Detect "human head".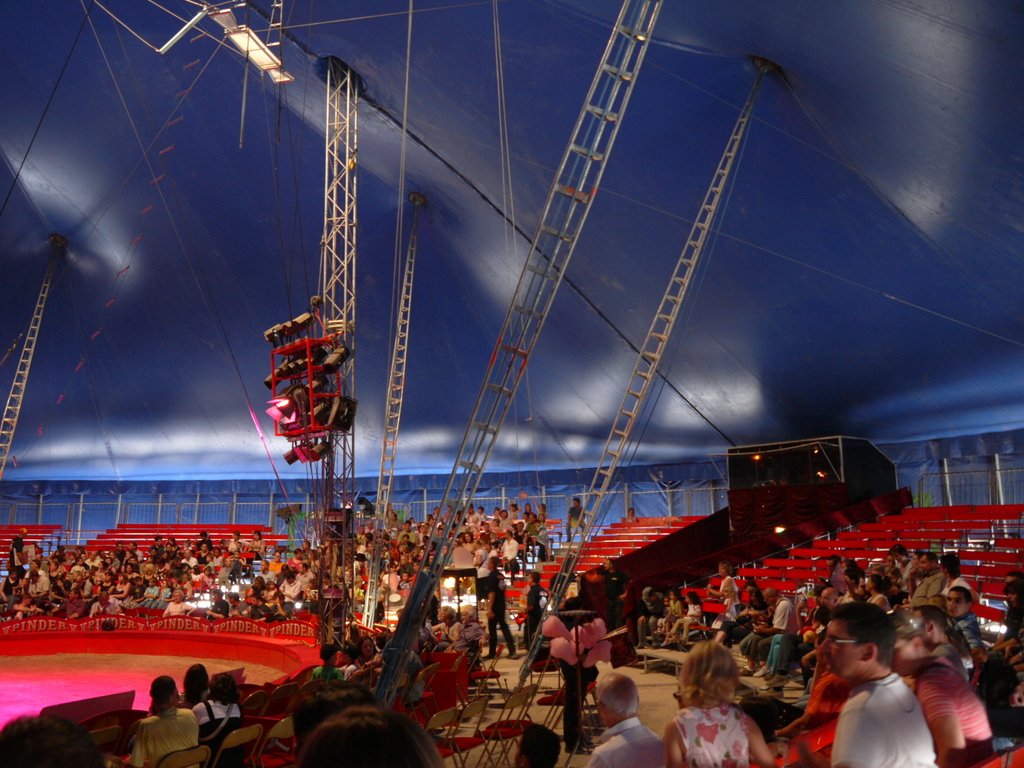
Detected at {"x1": 210, "y1": 587, "x2": 223, "y2": 605}.
